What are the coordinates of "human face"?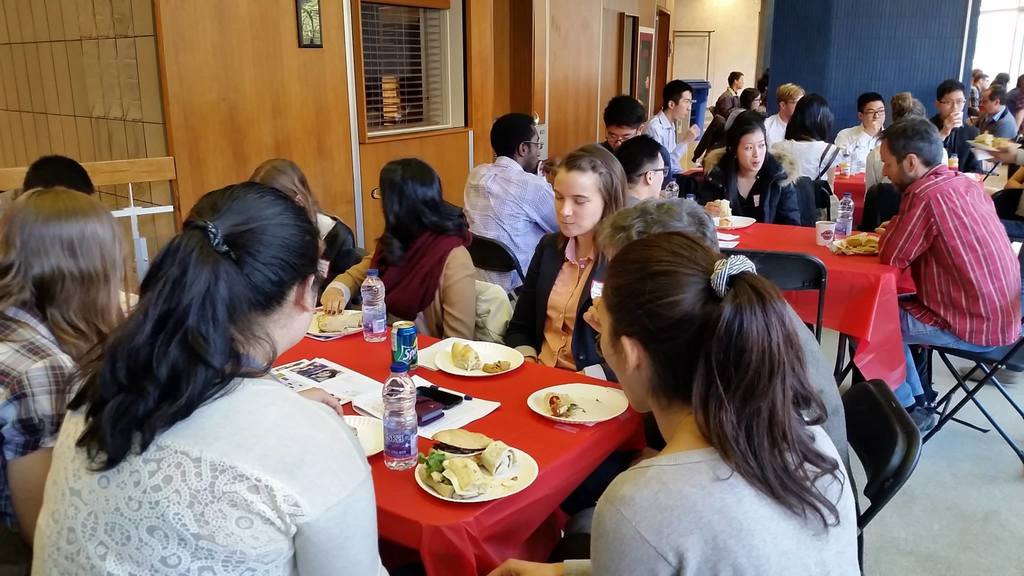
bbox=[939, 92, 961, 115].
